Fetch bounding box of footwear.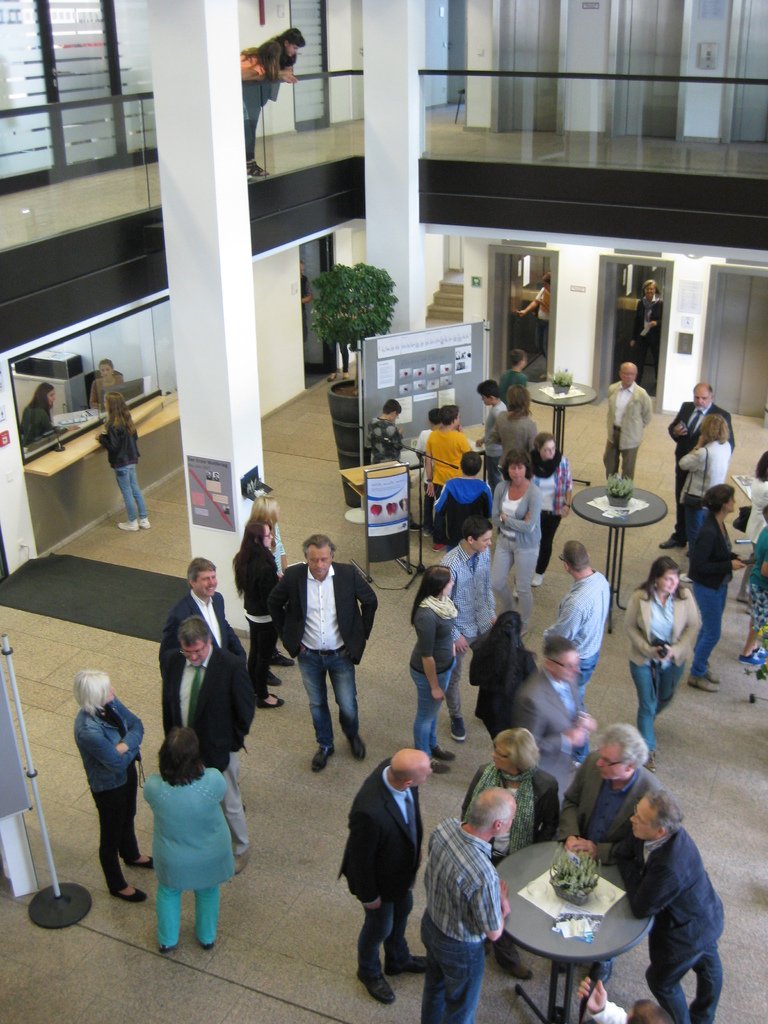
Bbox: bbox=[154, 944, 173, 955].
